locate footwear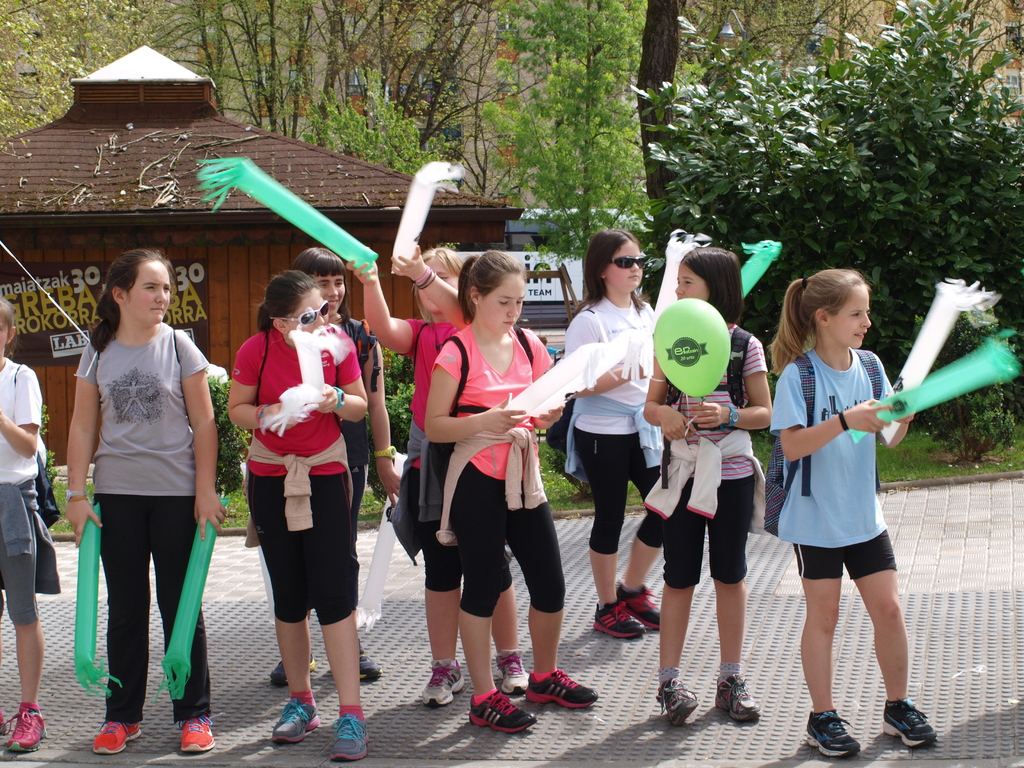
Rect(474, 688, 538, 732)
